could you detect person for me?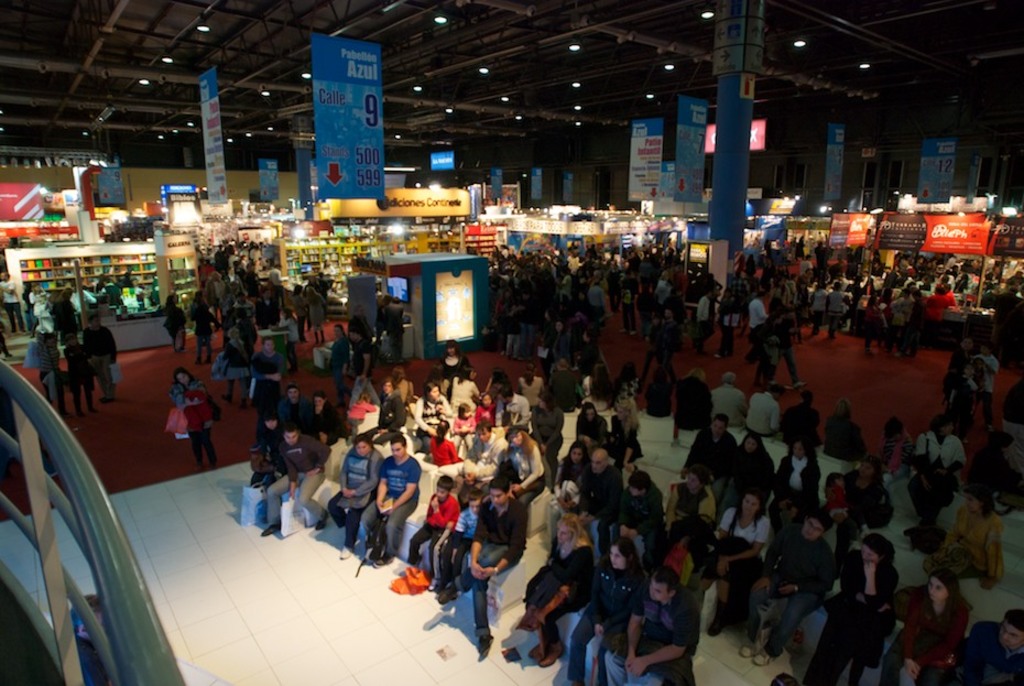
Detection result: region(885, 569, 970, 683).
